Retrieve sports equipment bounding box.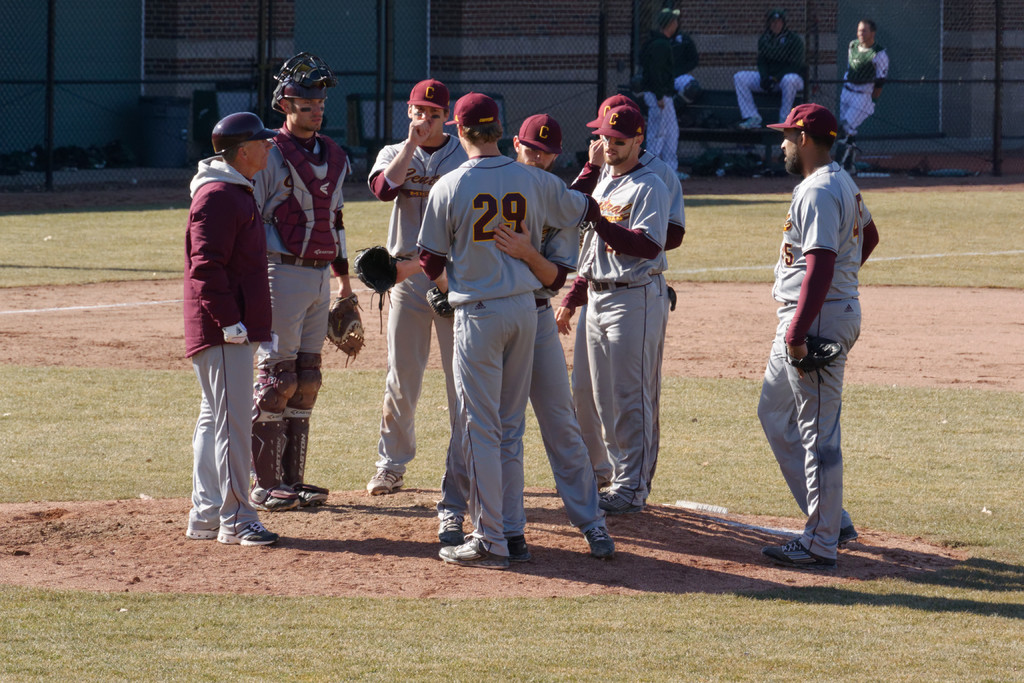
Bounding box: 794:336:842:366.
